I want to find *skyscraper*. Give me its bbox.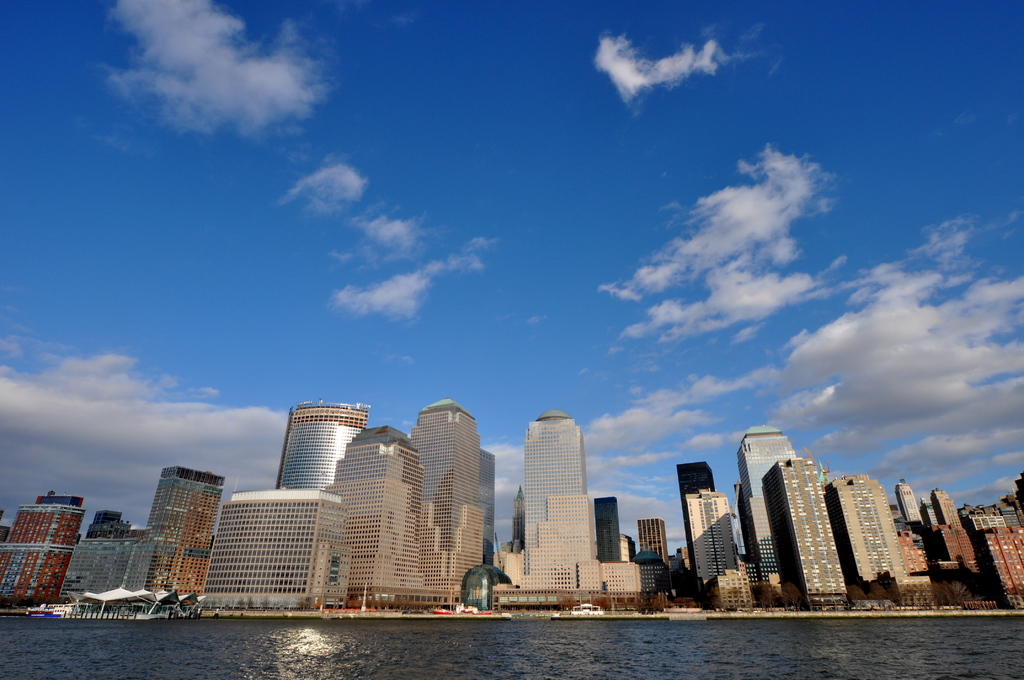
(733,420,804,586).
